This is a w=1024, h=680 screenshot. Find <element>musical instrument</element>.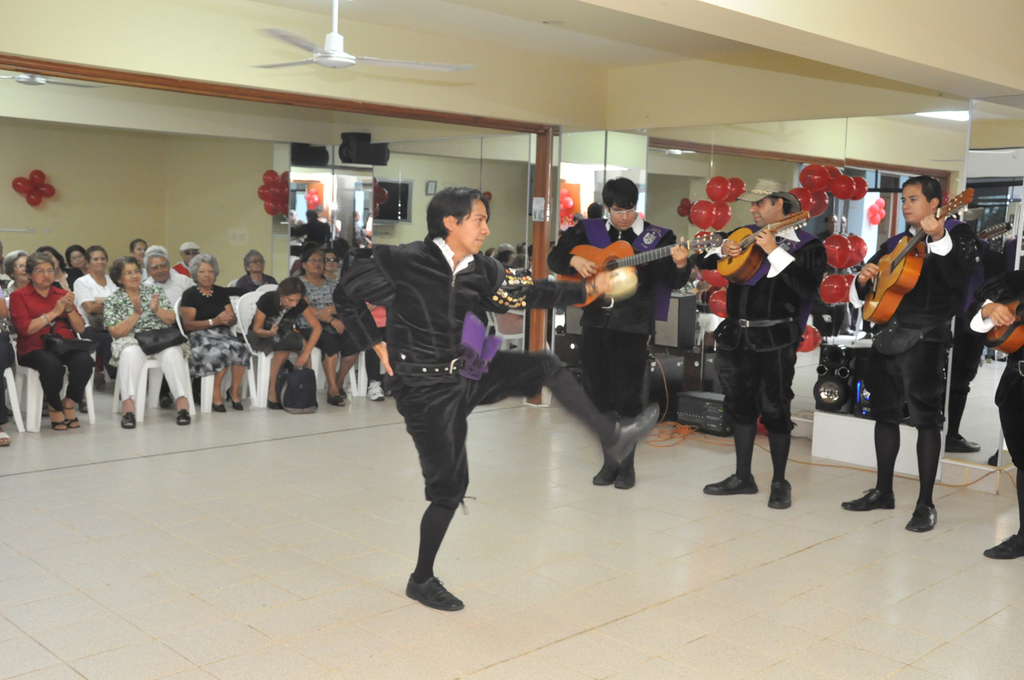
Bounding box: {"left": 859, "top": 190, "right": 983, "bottom": 330}.
